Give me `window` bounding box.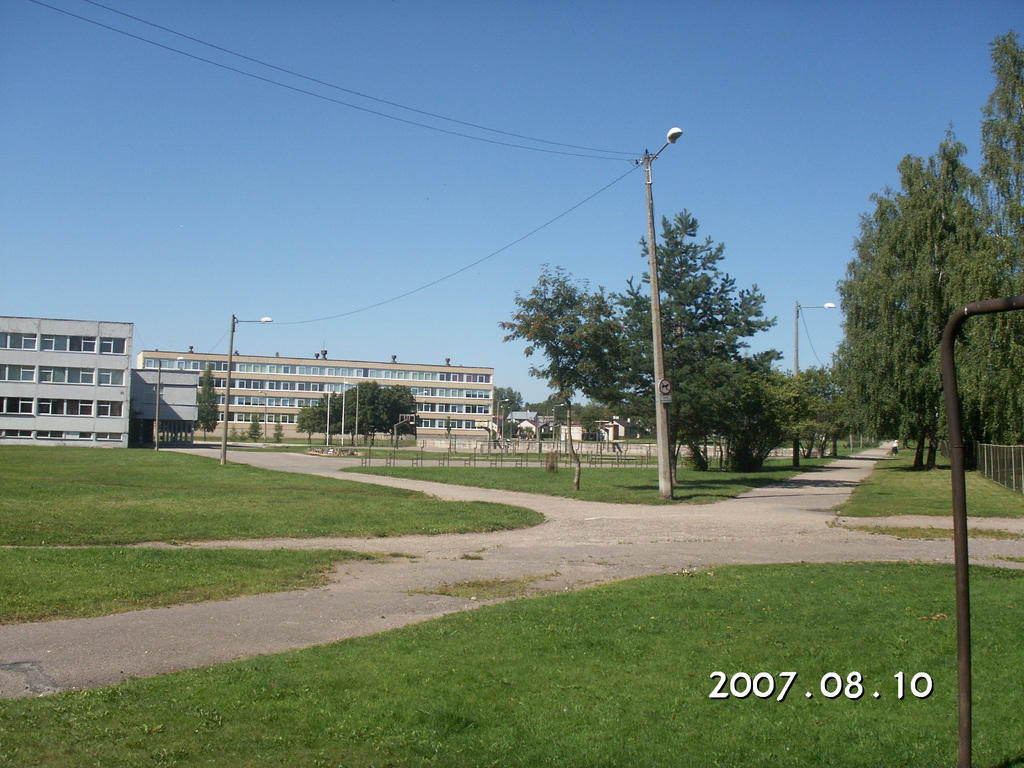
[left=176, top=359, right=186, bottom=369].
